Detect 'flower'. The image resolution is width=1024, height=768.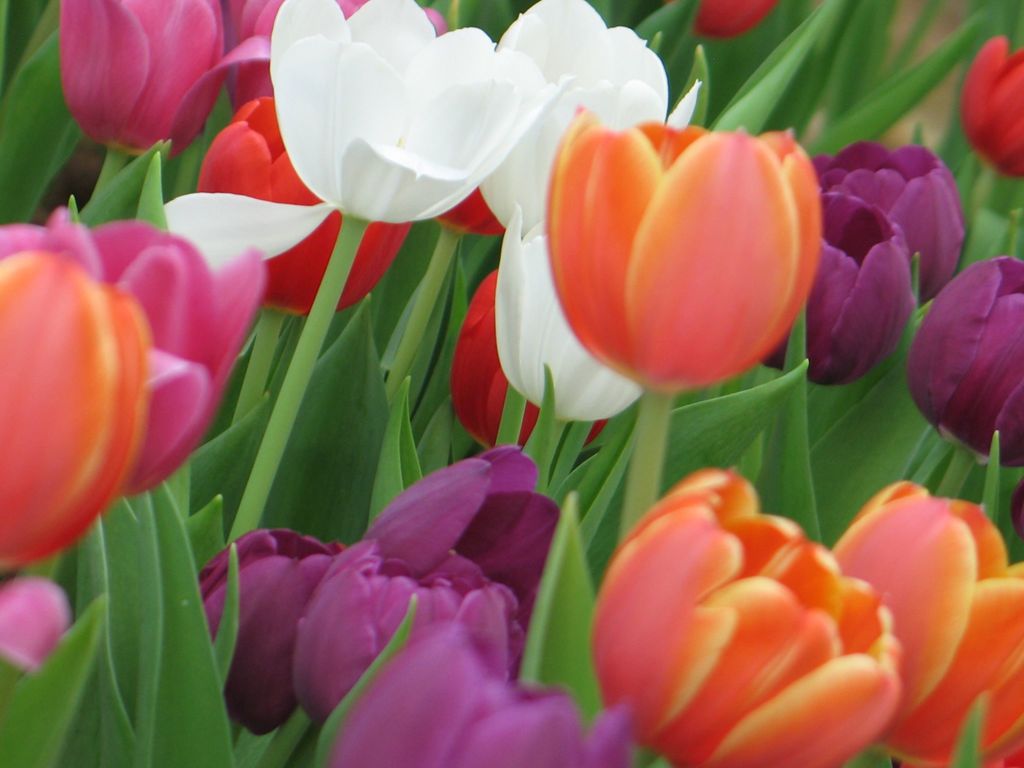
Rect(186, 94, 411, 323).
